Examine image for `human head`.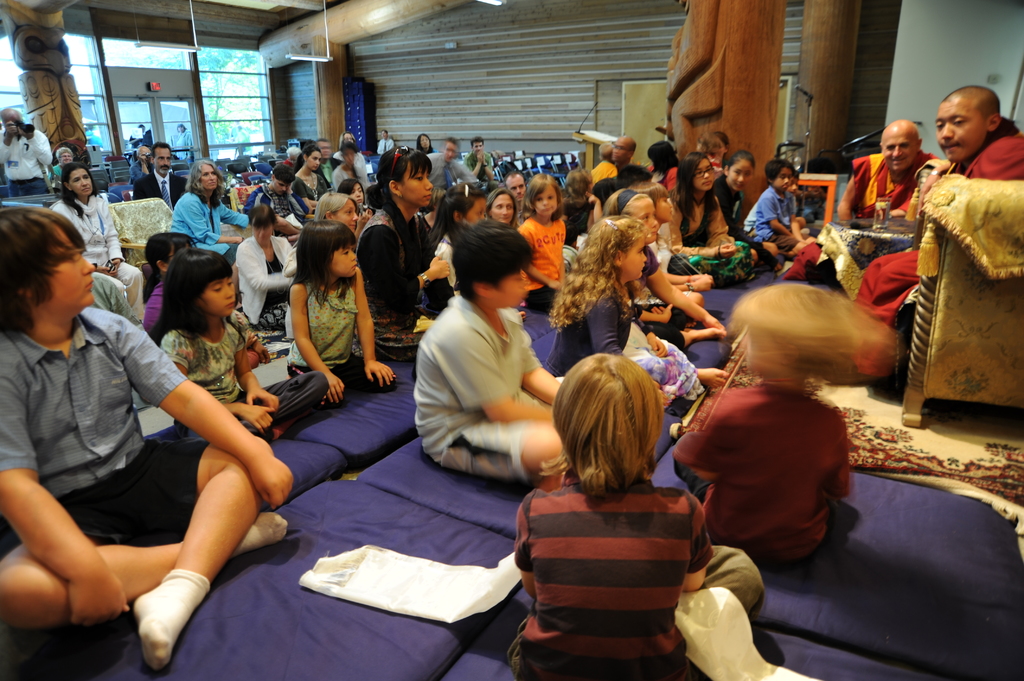
Examination result: <box>551,351,666,472</box>.
